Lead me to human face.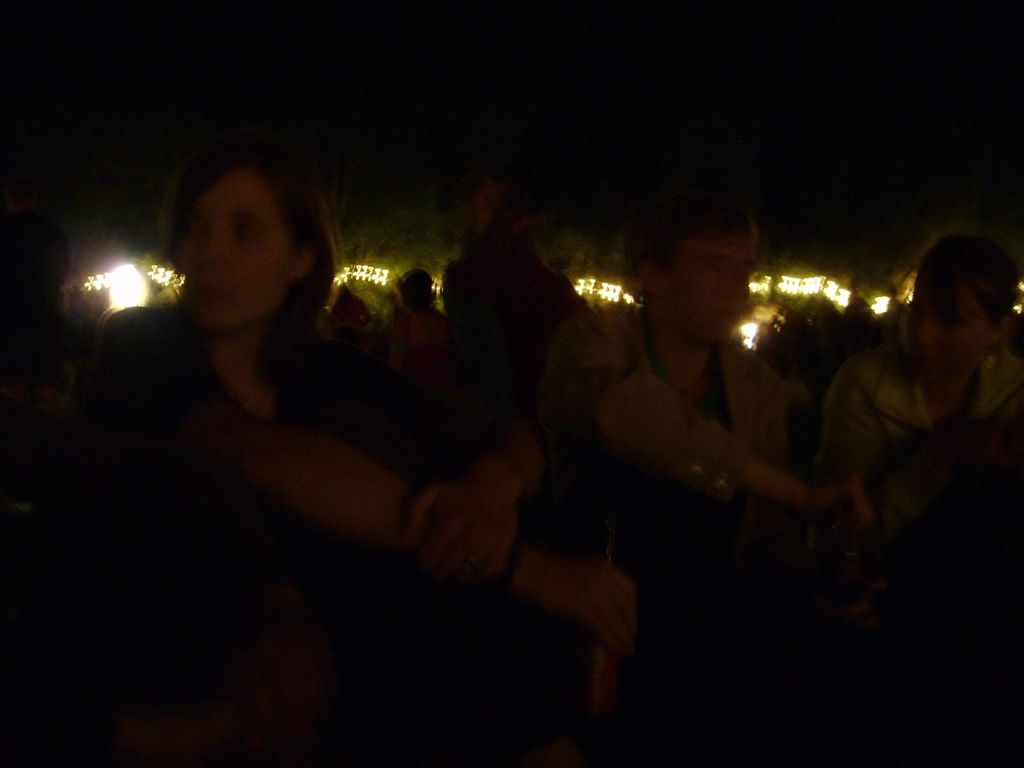
Lead to [905,286,995,379].
